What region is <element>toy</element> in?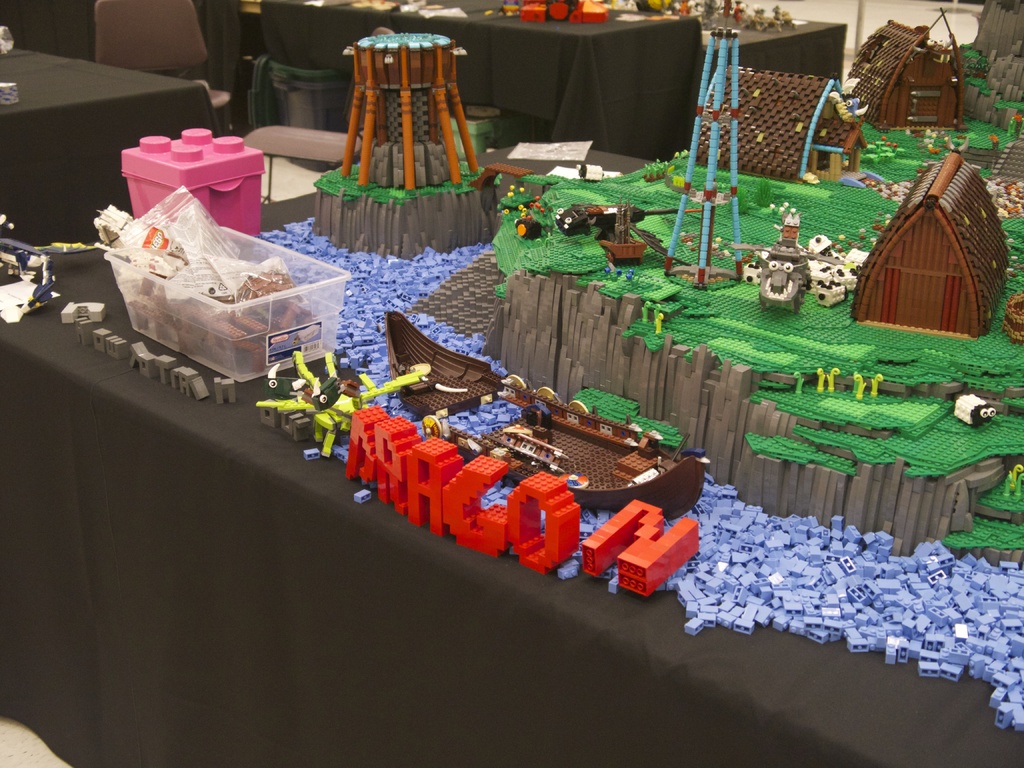
x1=62, y1=296, x2=108, y2=325.
